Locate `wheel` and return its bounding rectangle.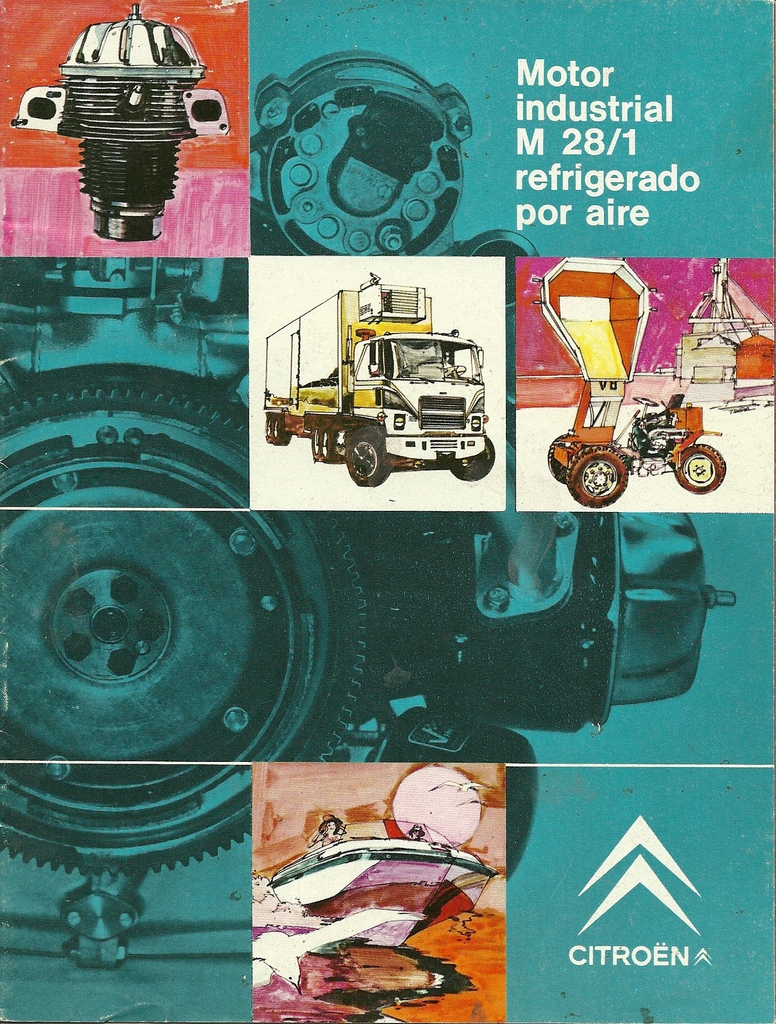
bbox(0, 380, 369, 862).
